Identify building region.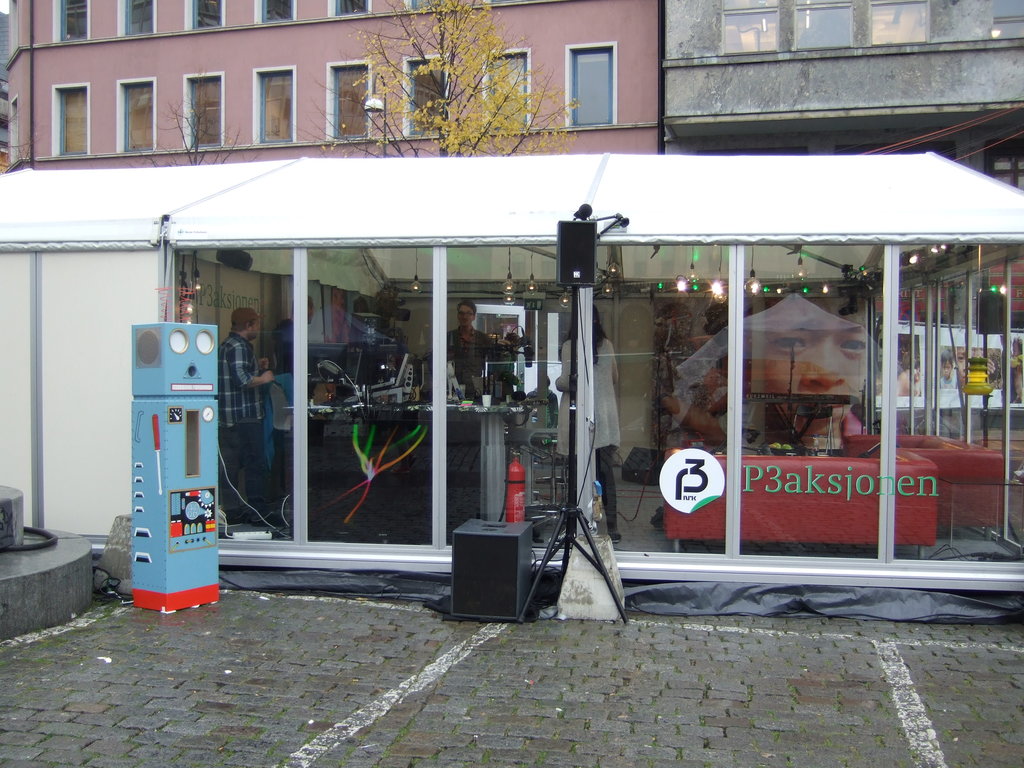
Region: locate(0, 152, 1023, 580).
